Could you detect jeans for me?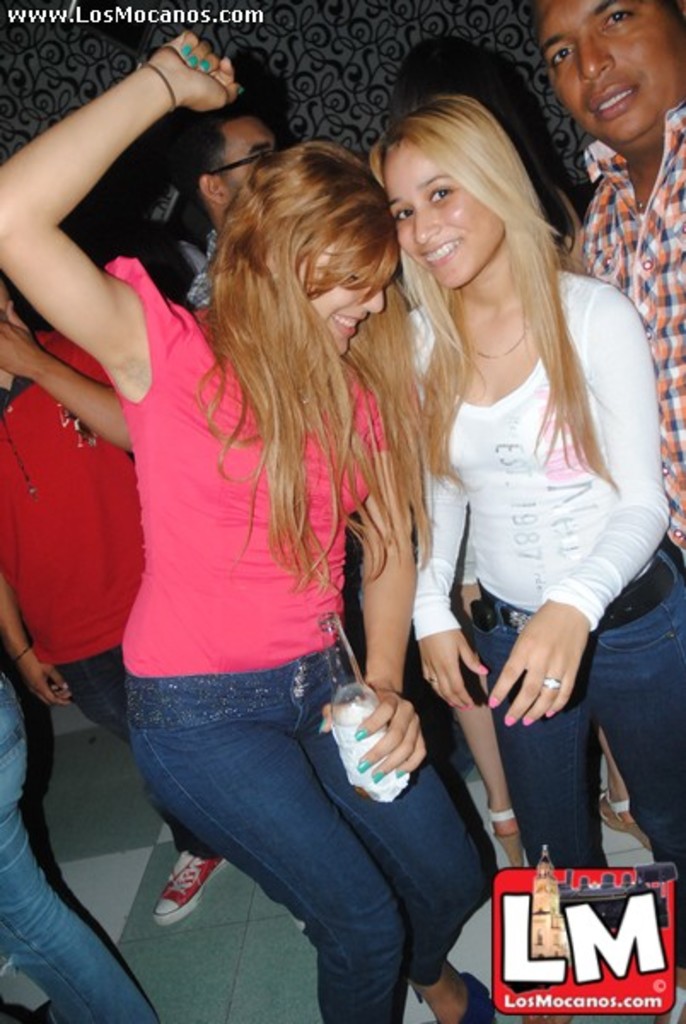
Detection result: bbox=[0, 672, 160, 1022].
